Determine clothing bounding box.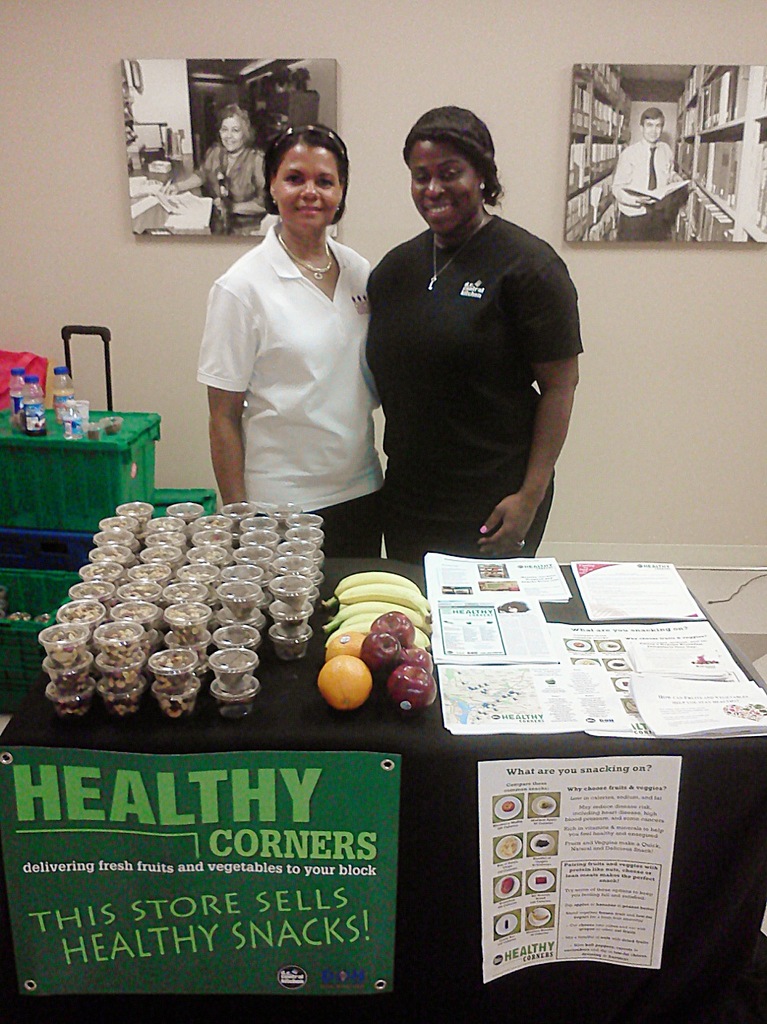
Determined: bbox=[362, 211, 590, 515].
